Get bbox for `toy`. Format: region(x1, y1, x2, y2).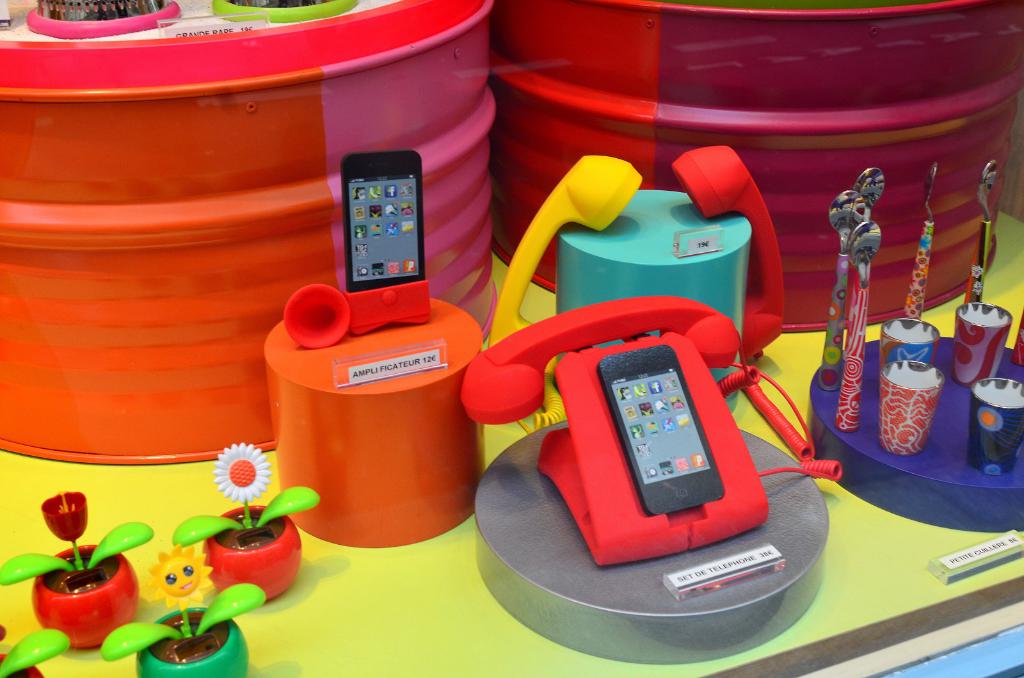
region(0, 624, 72, 677).
